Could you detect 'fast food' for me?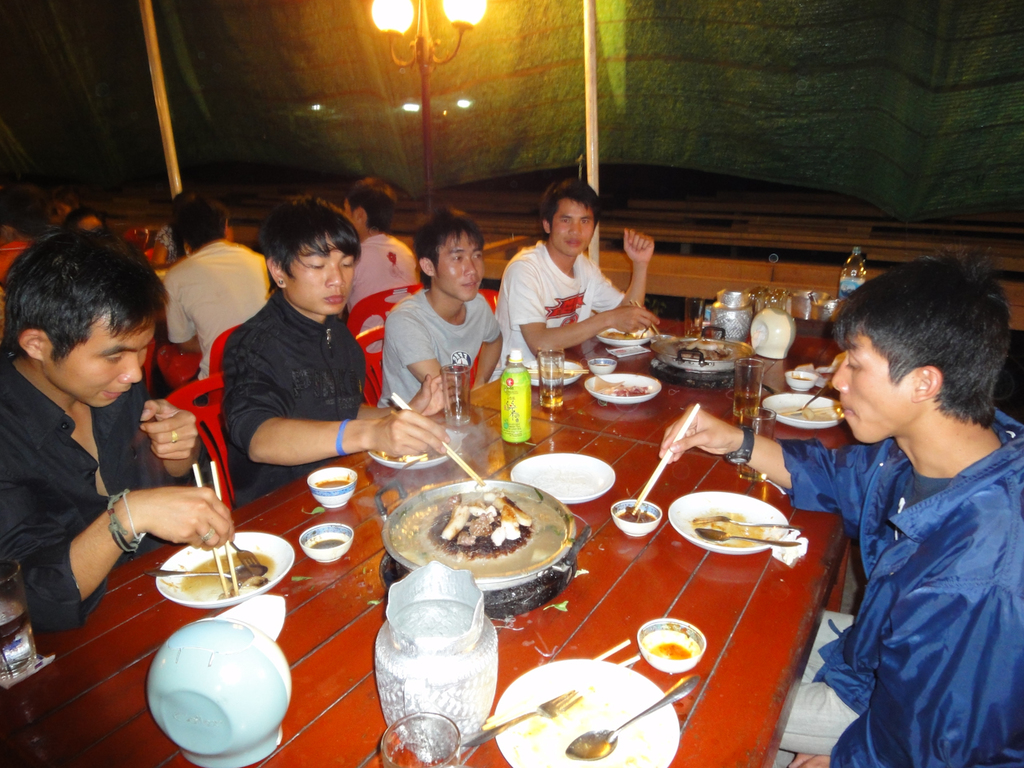
Detection result: detection(591, 378, 650, 402).
